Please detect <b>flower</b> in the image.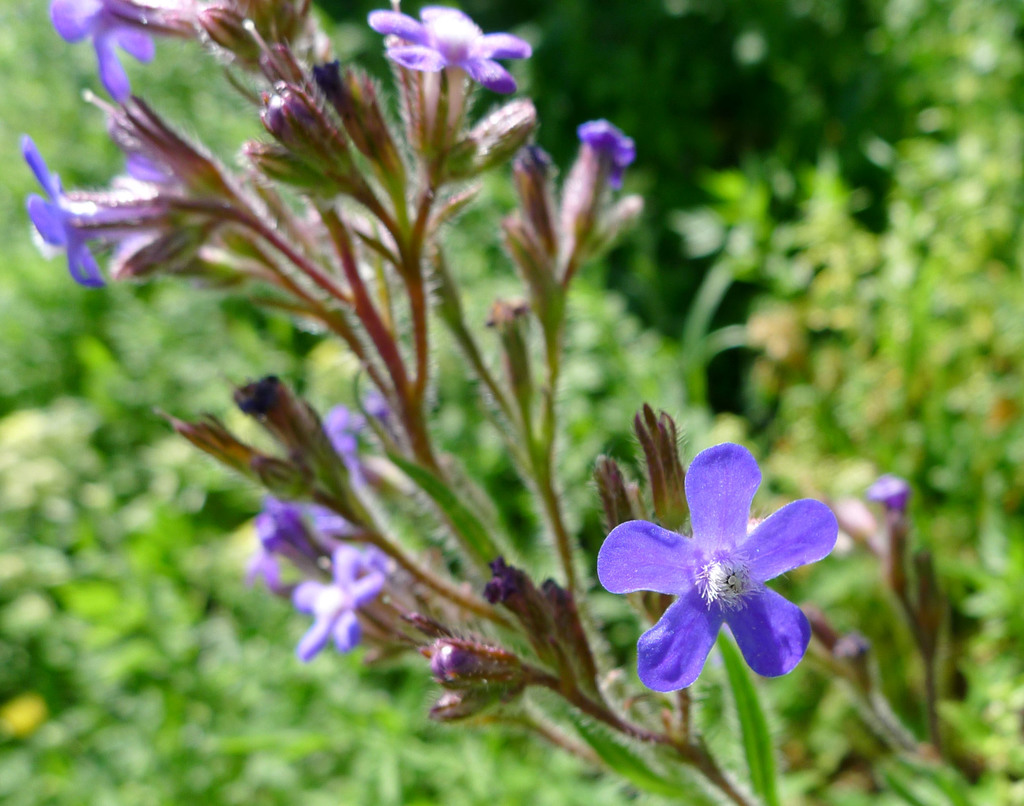
(368,0,536,155).
